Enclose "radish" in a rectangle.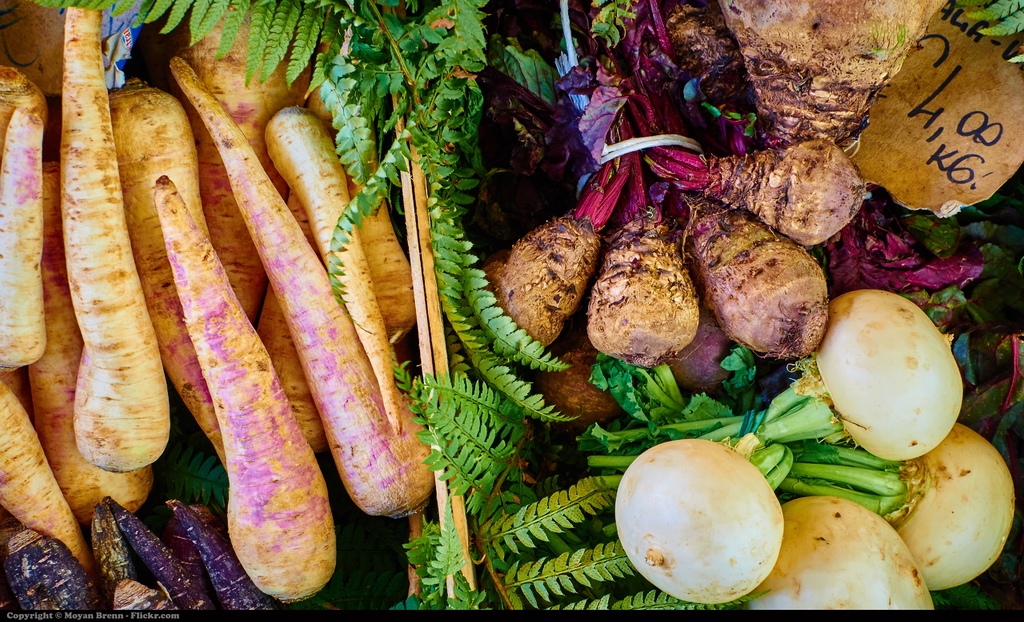
<box>311,44,422,348</box>.
